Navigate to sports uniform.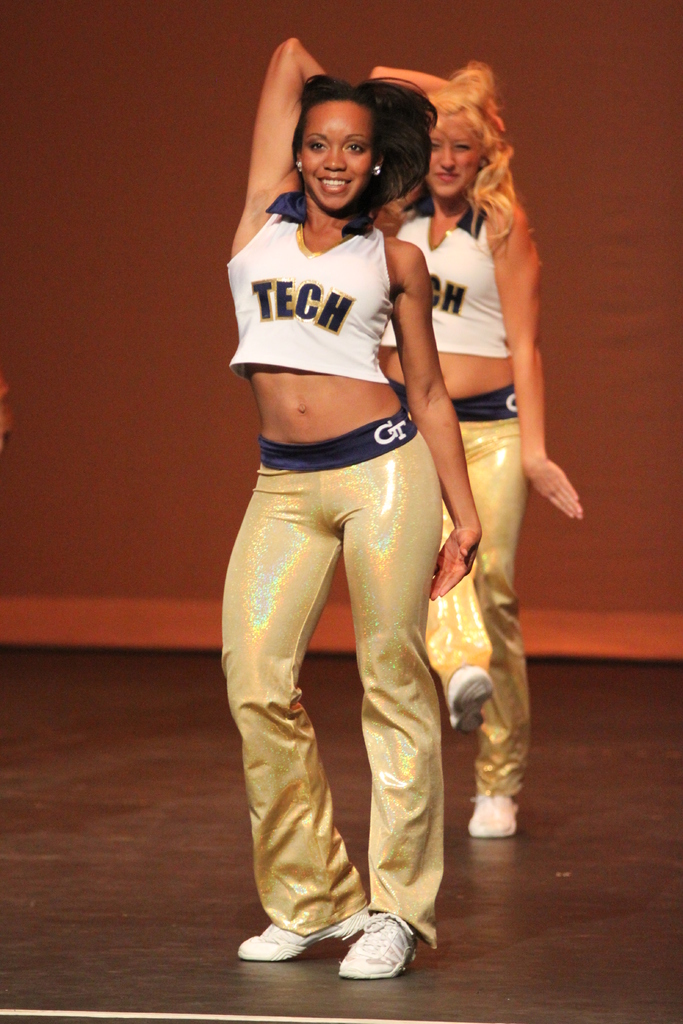
Navigation target: rect(370, 192, 508, 358).
